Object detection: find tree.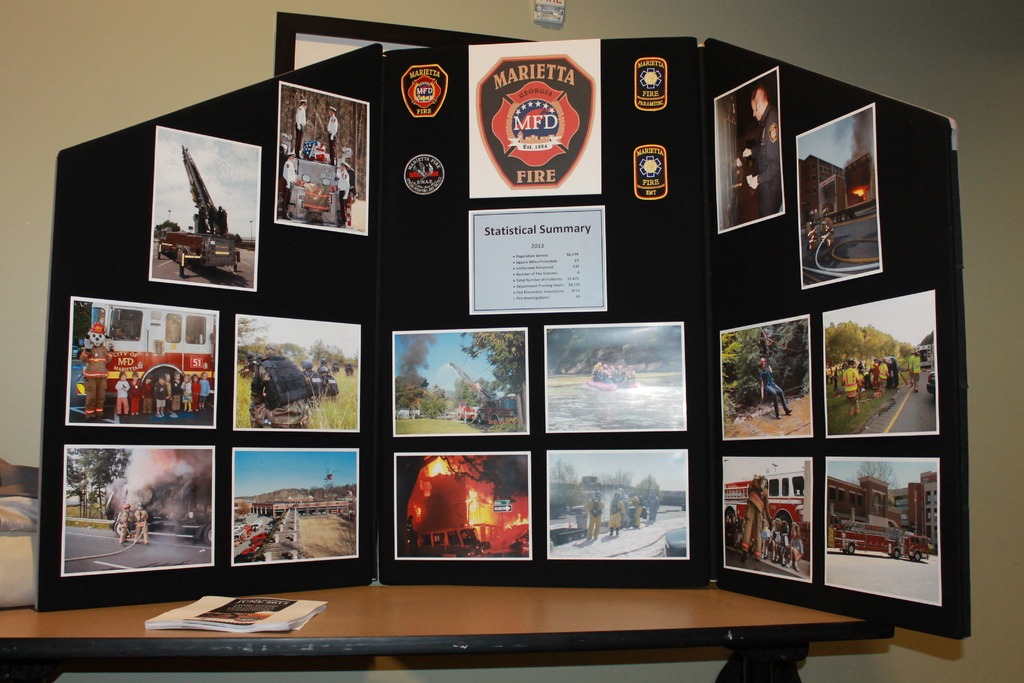
541,457,583,489.
